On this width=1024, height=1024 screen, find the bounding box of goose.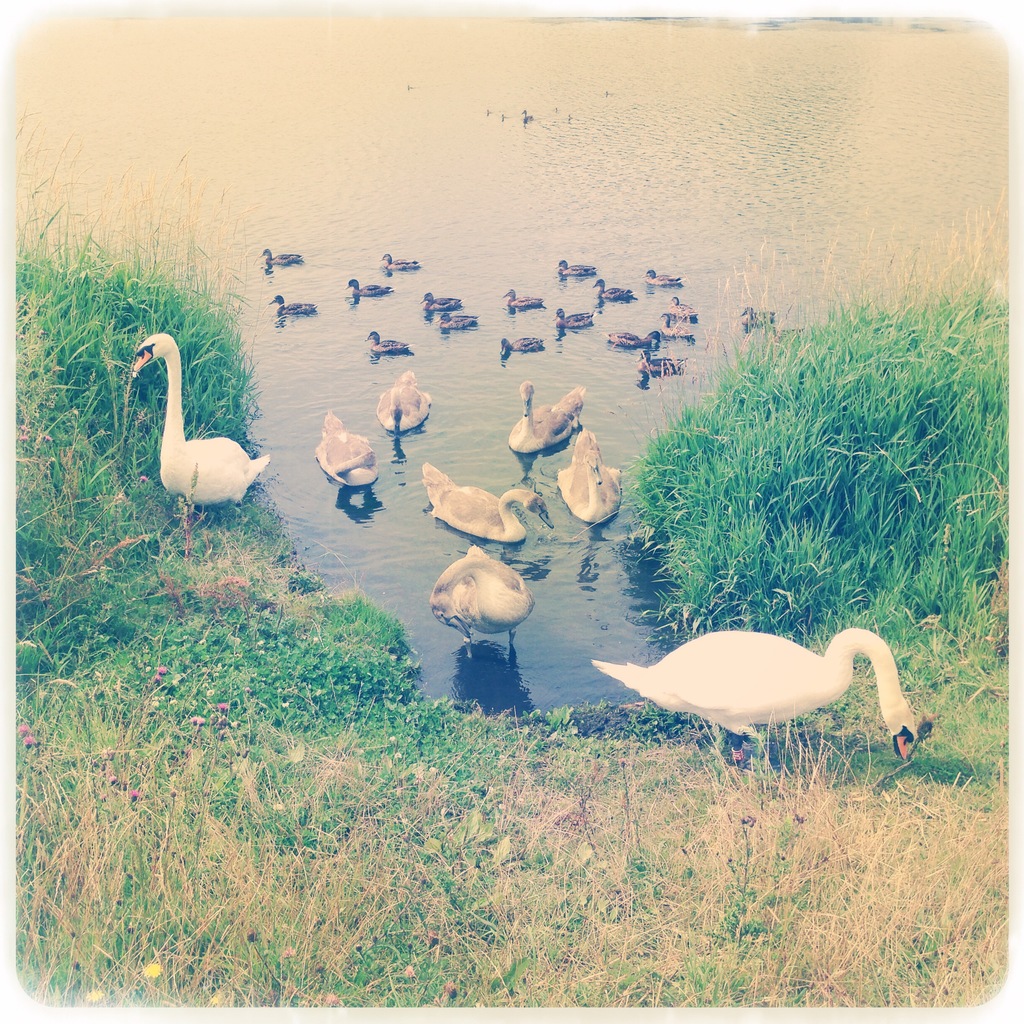
Bounding box: rect(601, 328, 659, 351).
